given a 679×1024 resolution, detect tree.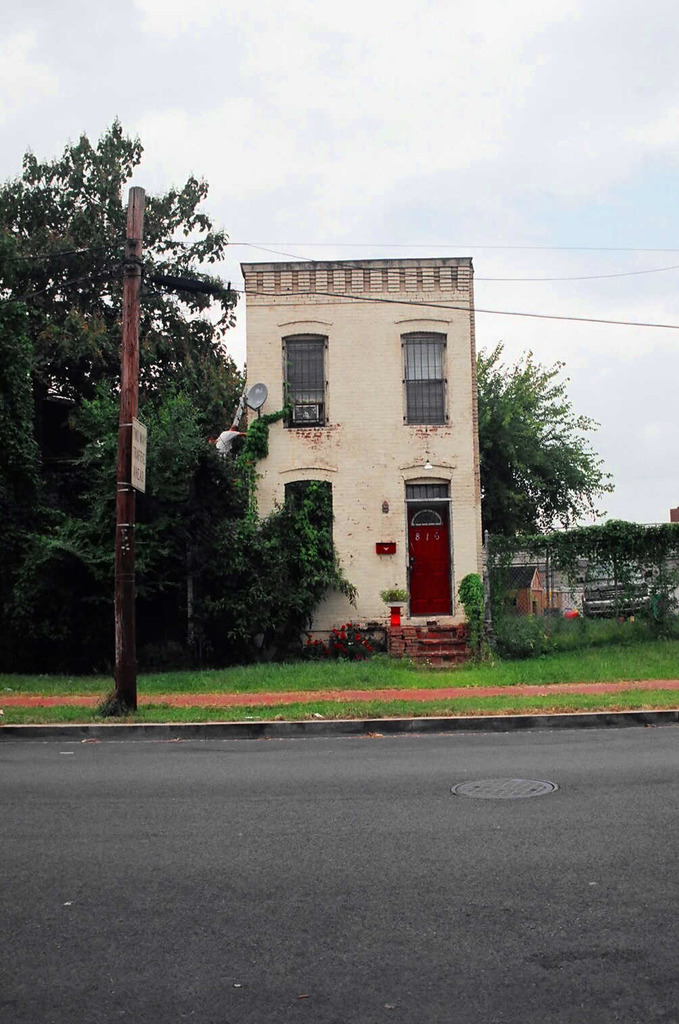
bbox=(484, 324, 611, 623).
